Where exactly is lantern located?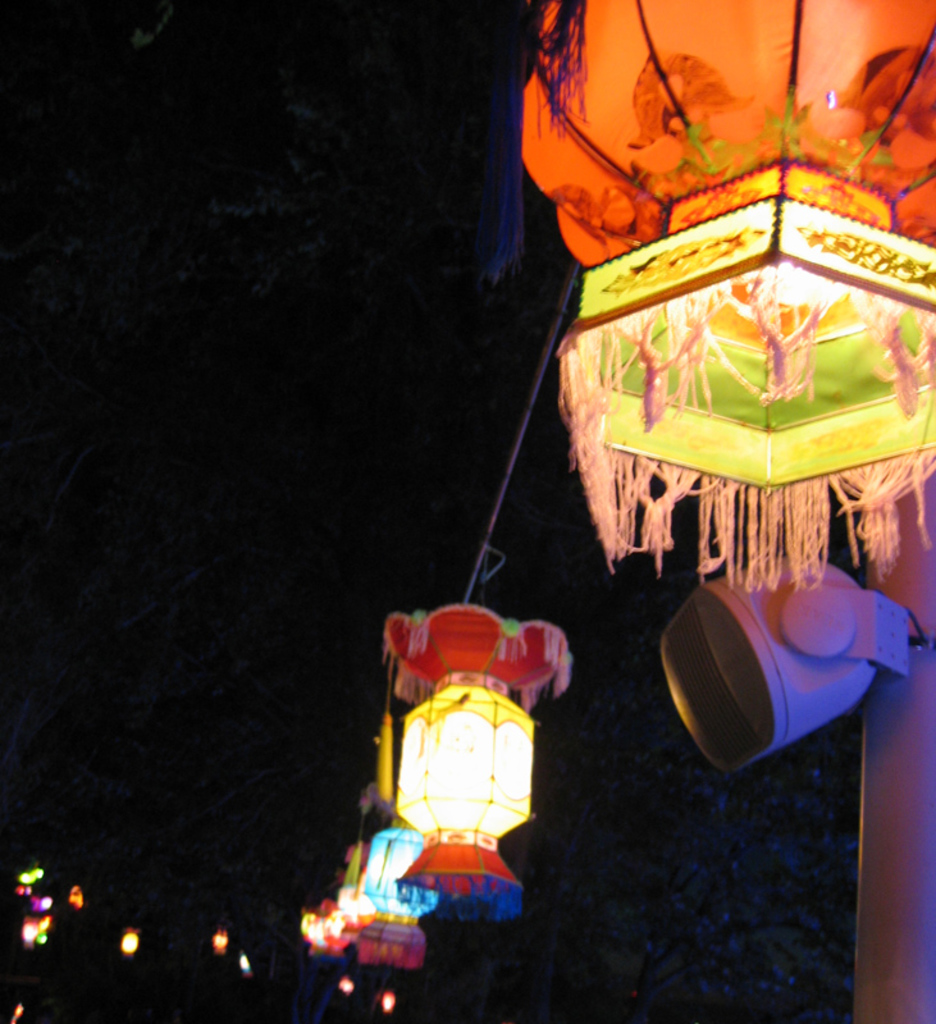
Its bounding box is BBox(520, 0, 935, 594).
